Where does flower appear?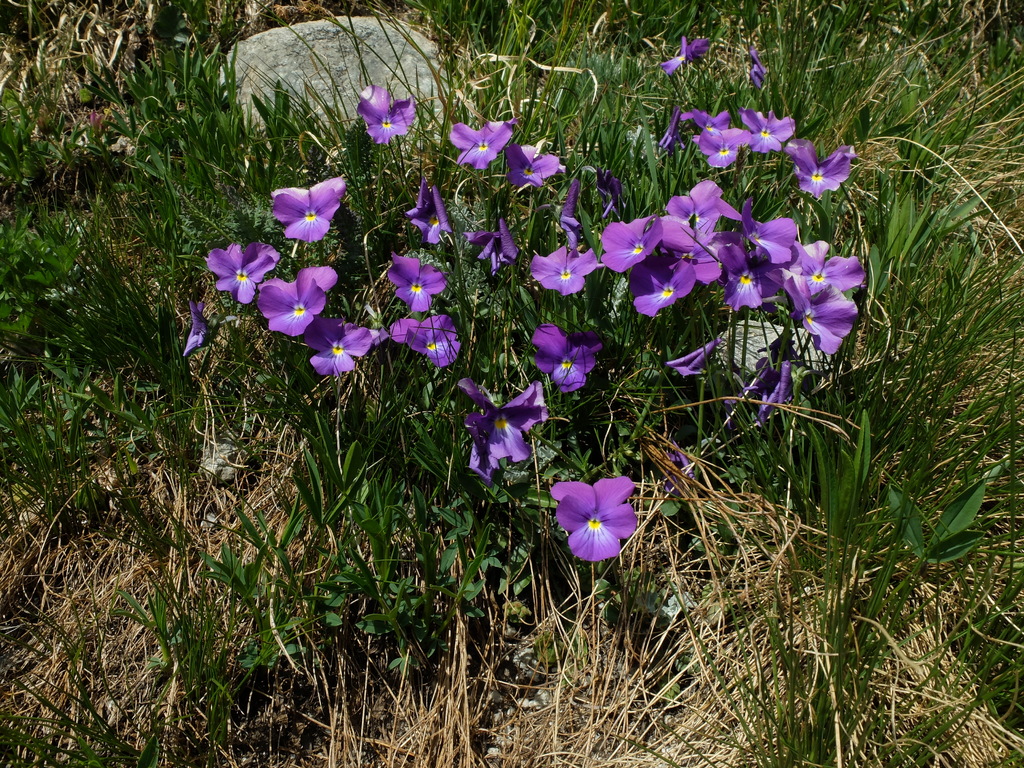
Appears at 272, 170, 348, 238.
